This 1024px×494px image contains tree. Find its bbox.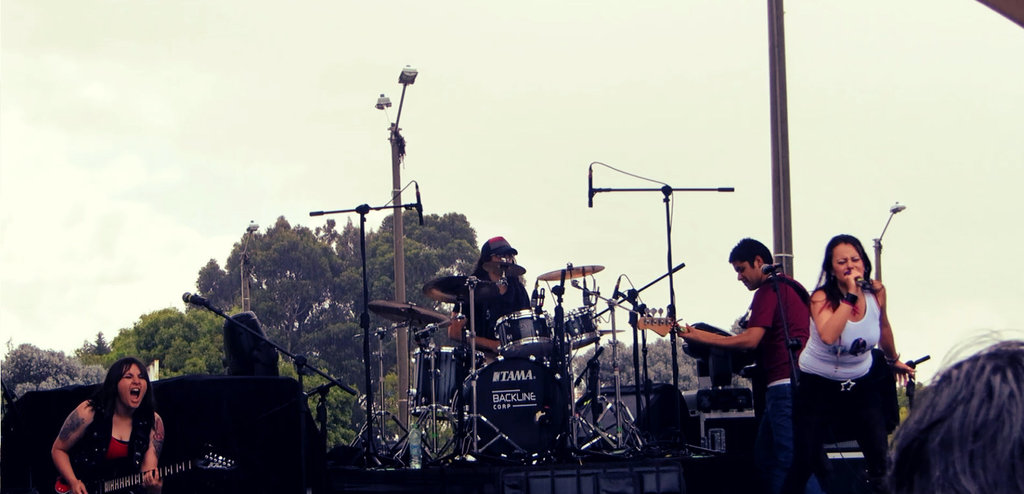
[336,206,487,416].
